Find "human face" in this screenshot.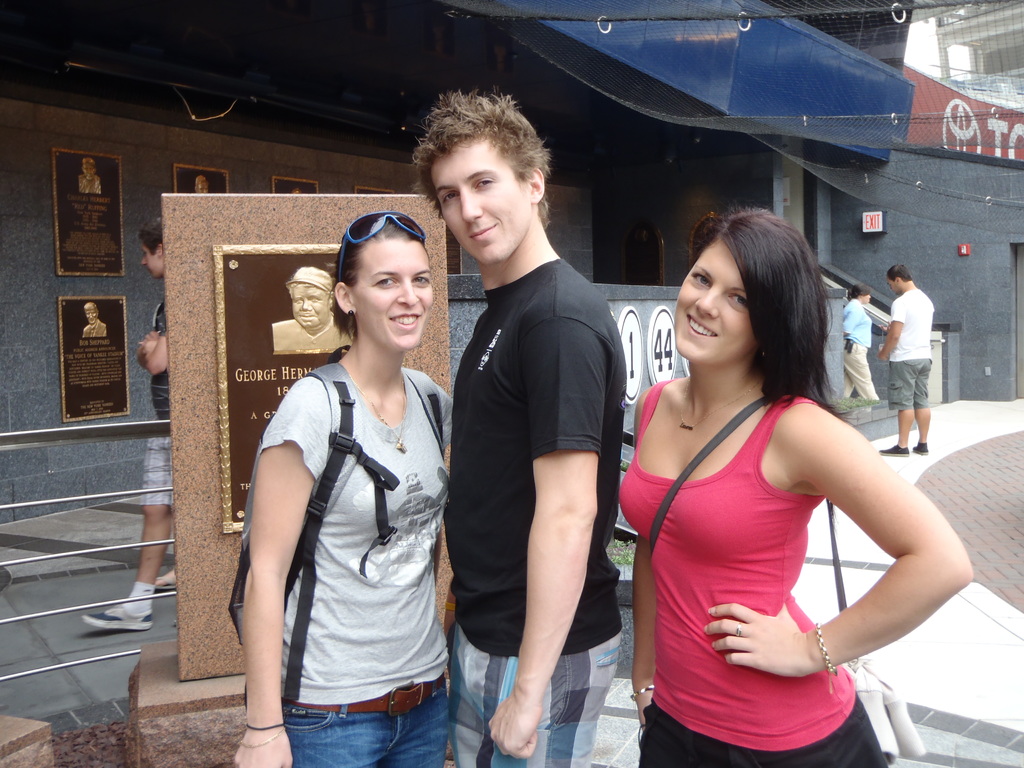
The bounding box for "human face" is {"x1": 436, "y1": 147, "x2": 540, "y2": 271}.
